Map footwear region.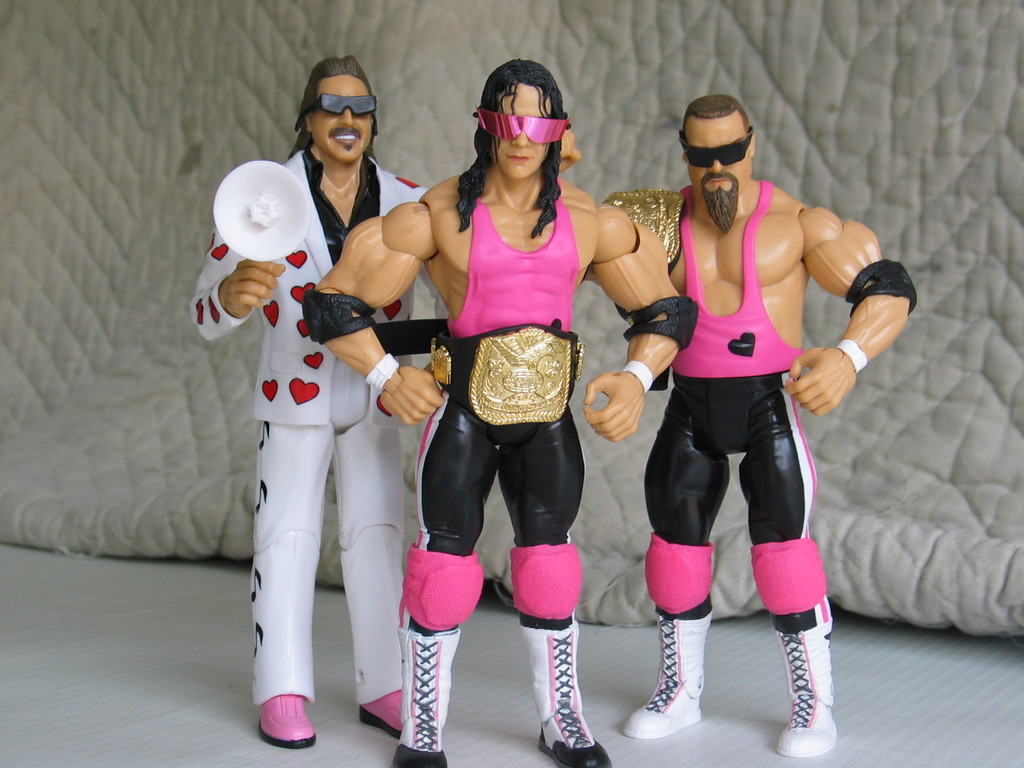
Mapped to [619,603,713,738].
